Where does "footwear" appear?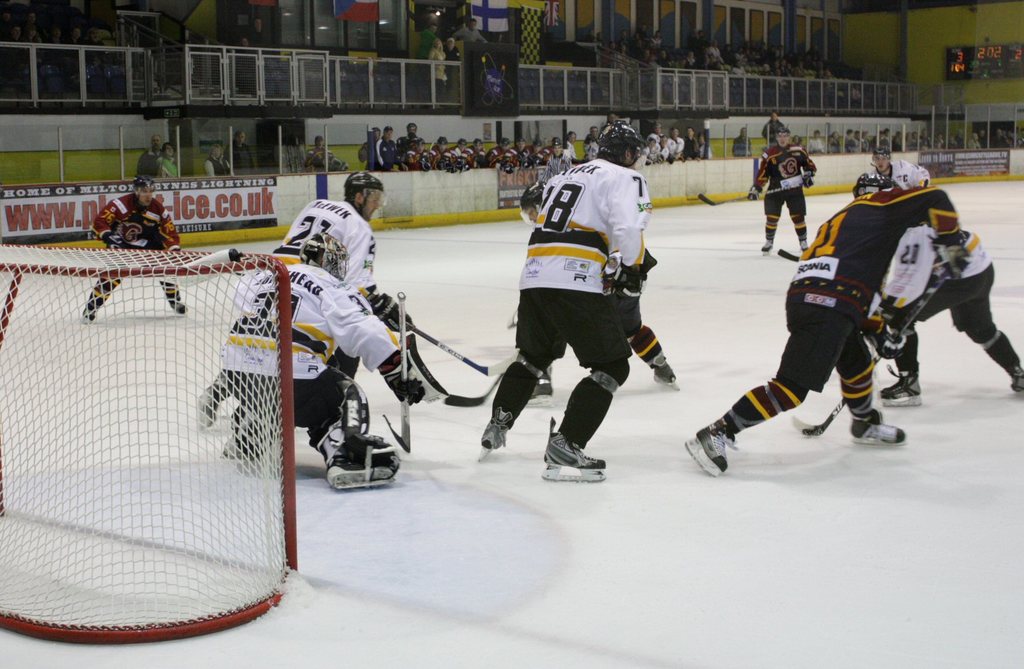
Appears at left=349, top=433, right=397, bottom=458.
